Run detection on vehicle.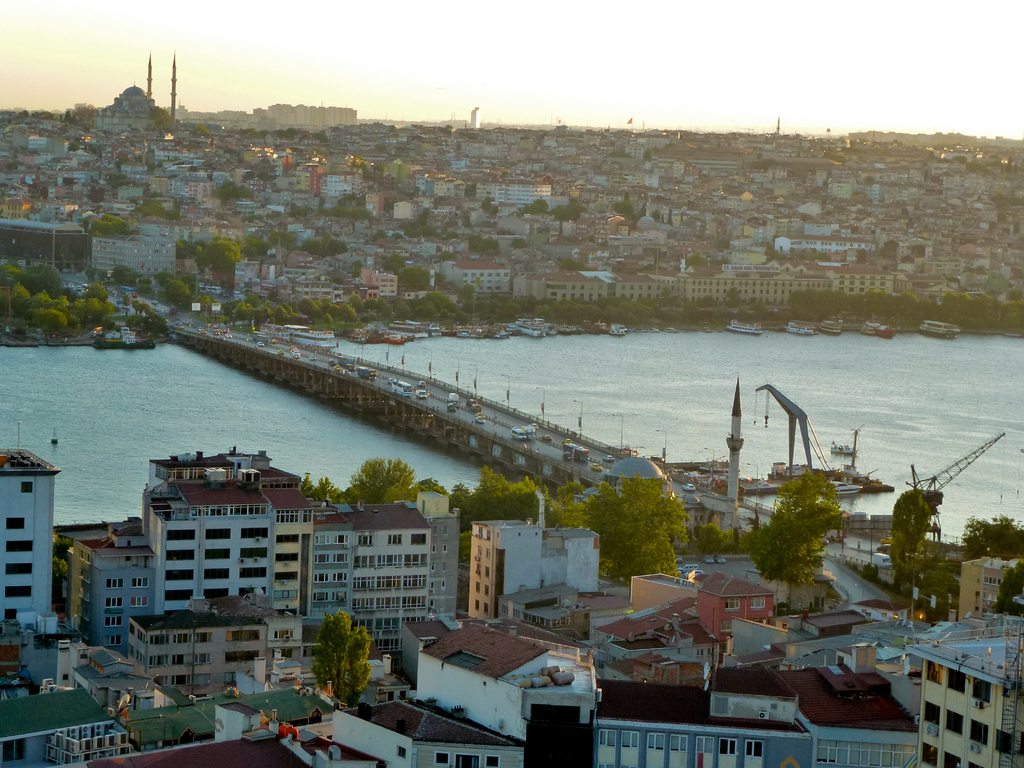
Result: l=280, t=351, r=290, b=358.
